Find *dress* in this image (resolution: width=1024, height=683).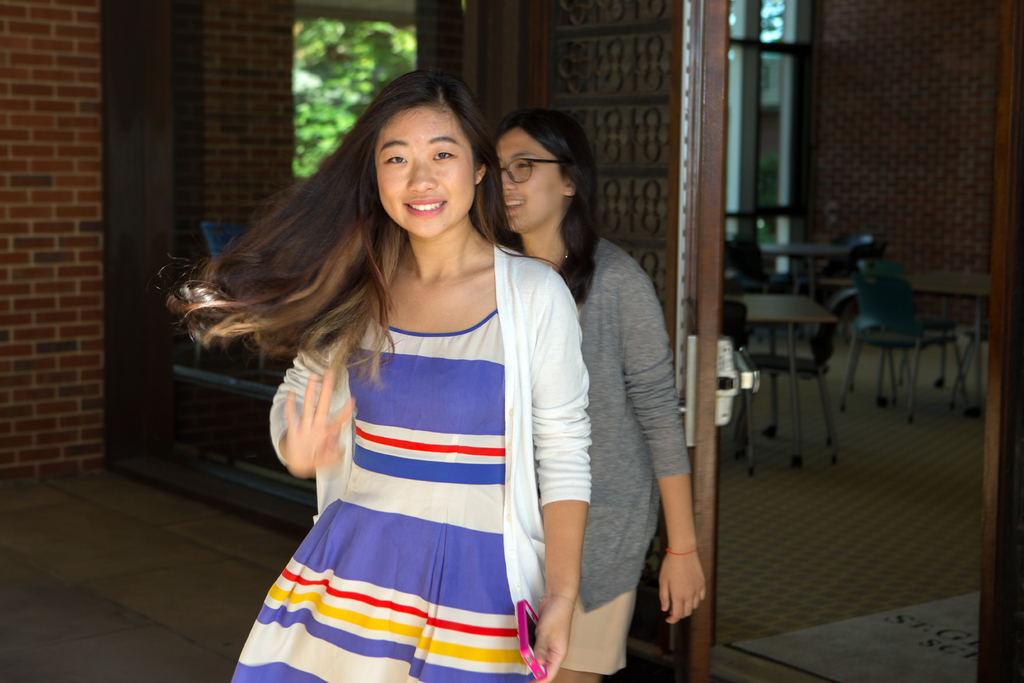
[555,236,692,677].
